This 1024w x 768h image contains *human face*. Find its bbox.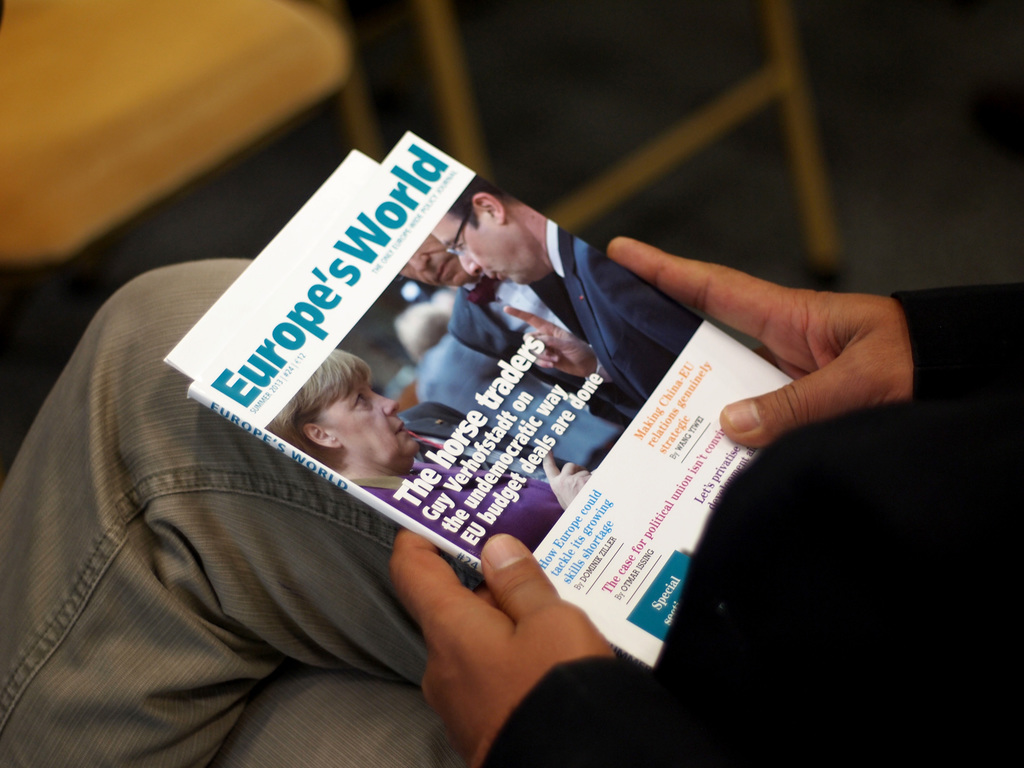
<bbox>429, 212, 536, 283</bbox>.
